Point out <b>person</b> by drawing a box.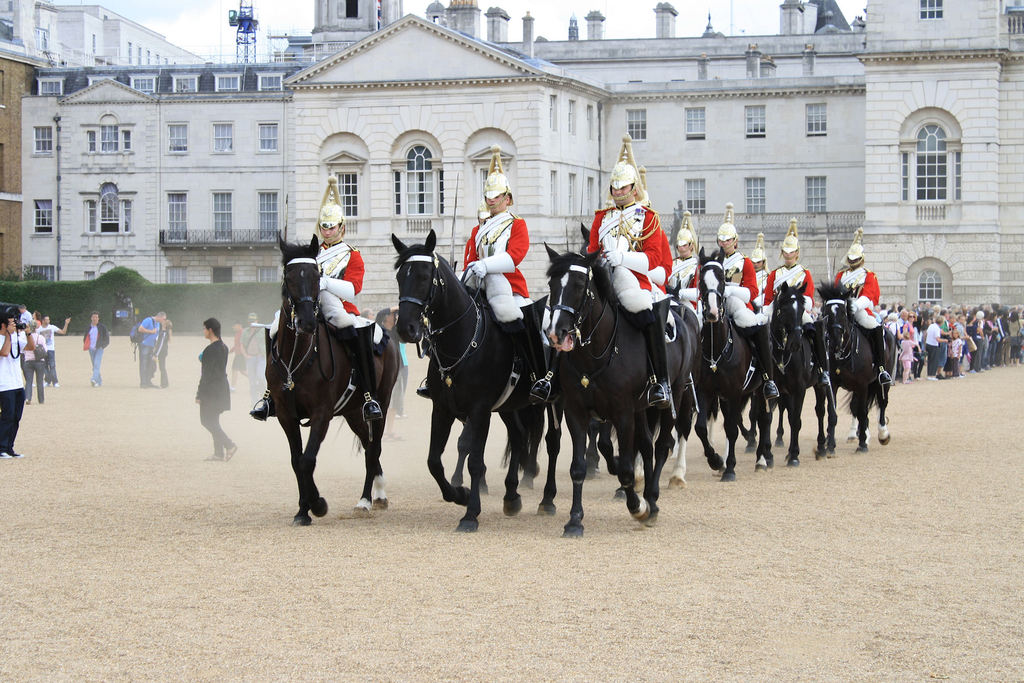
[x1=743, y1=227, x2=778, y2=330].
